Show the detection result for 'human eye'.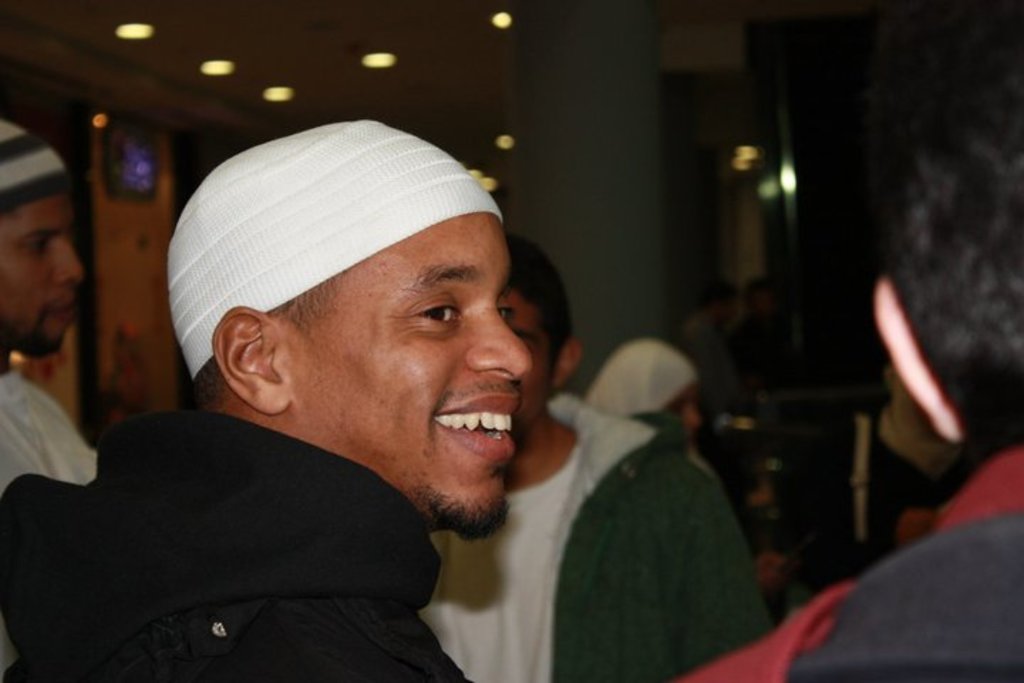
box=[385, 280, 469, 349].
